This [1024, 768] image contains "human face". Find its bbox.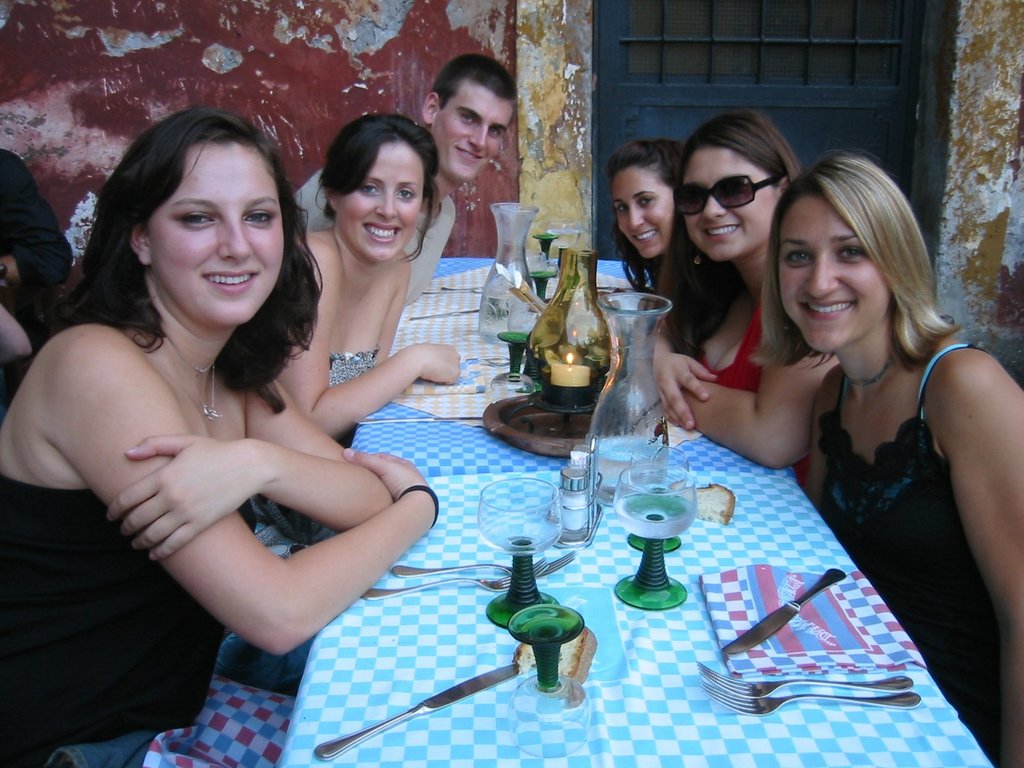
Rect(339, 141, 425, 260).
